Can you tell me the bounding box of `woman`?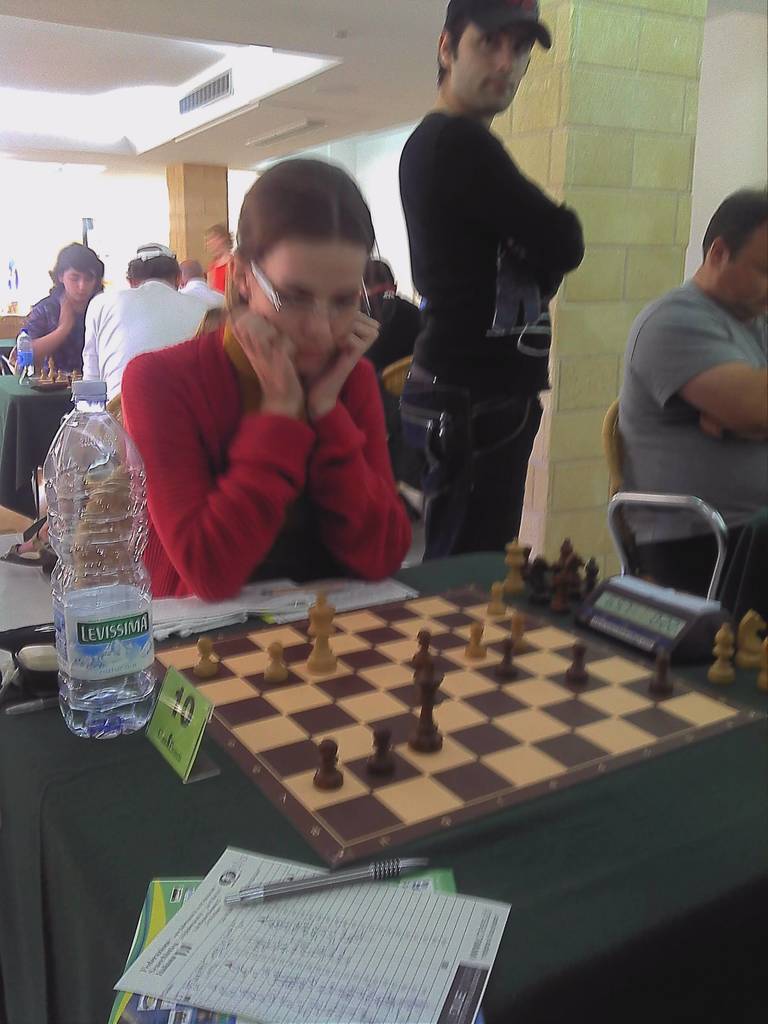
7, 237, 107, 372.
